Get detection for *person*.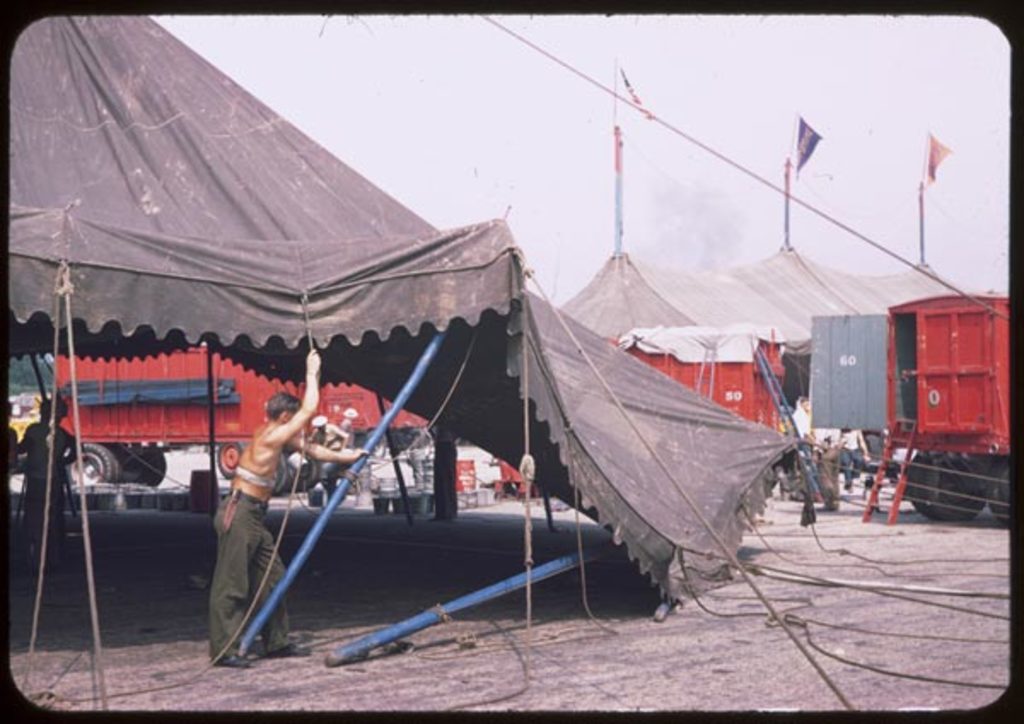
Detection: pyautogui.locateOnScreen(309, 413, 346, 487).
